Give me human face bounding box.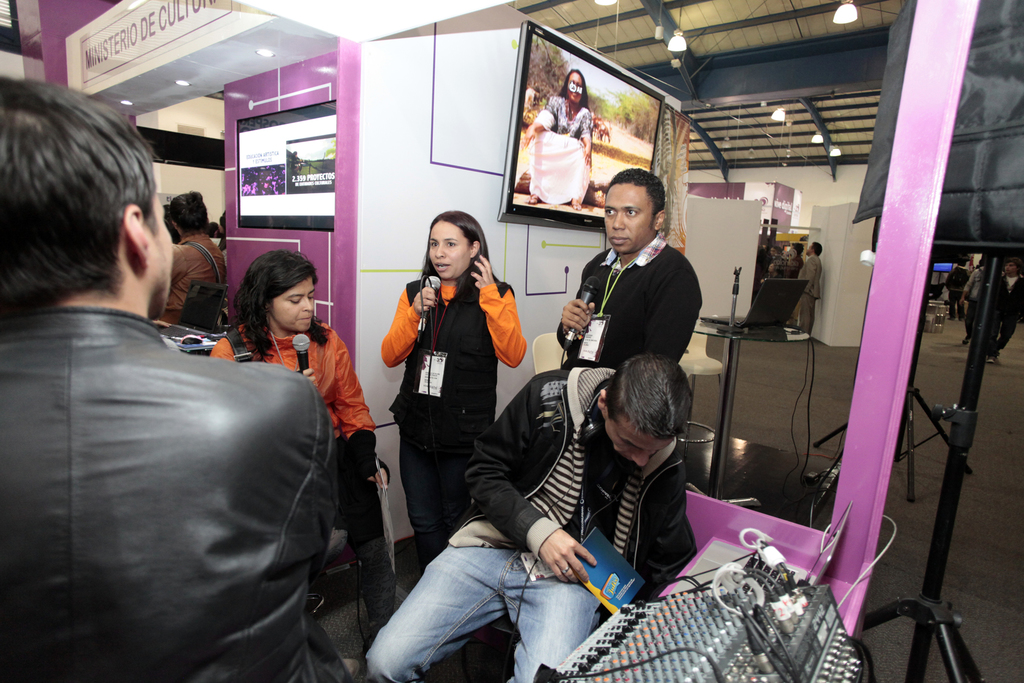
pyautogui.locateOnScreen(273, 279, 314, 331).
